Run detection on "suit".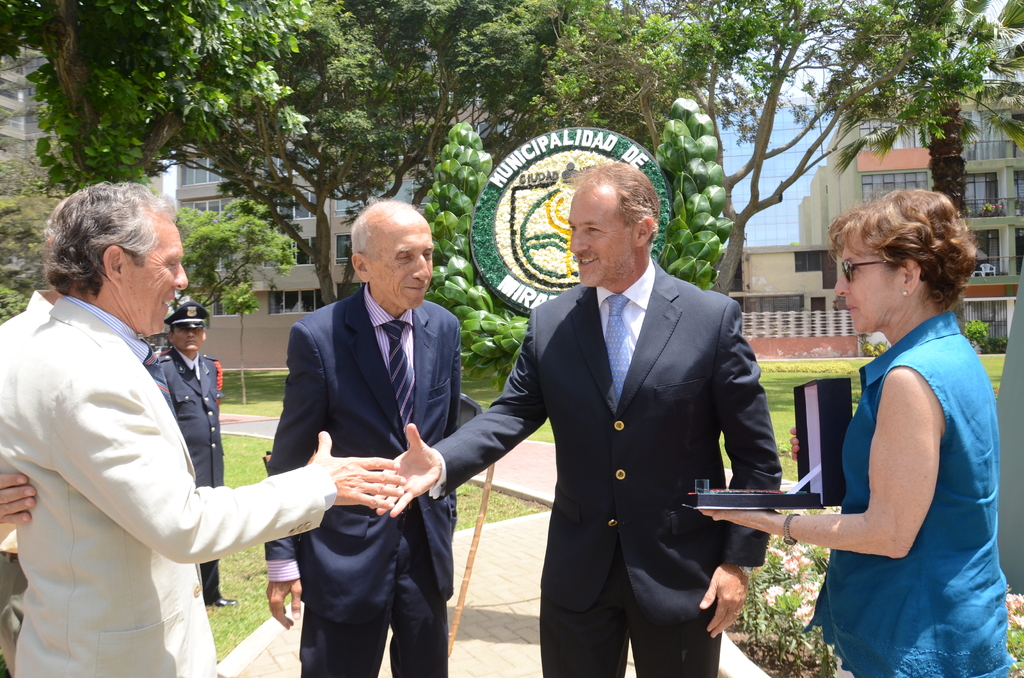
Result: [left=429, top=264, right=783, bottom=677].
